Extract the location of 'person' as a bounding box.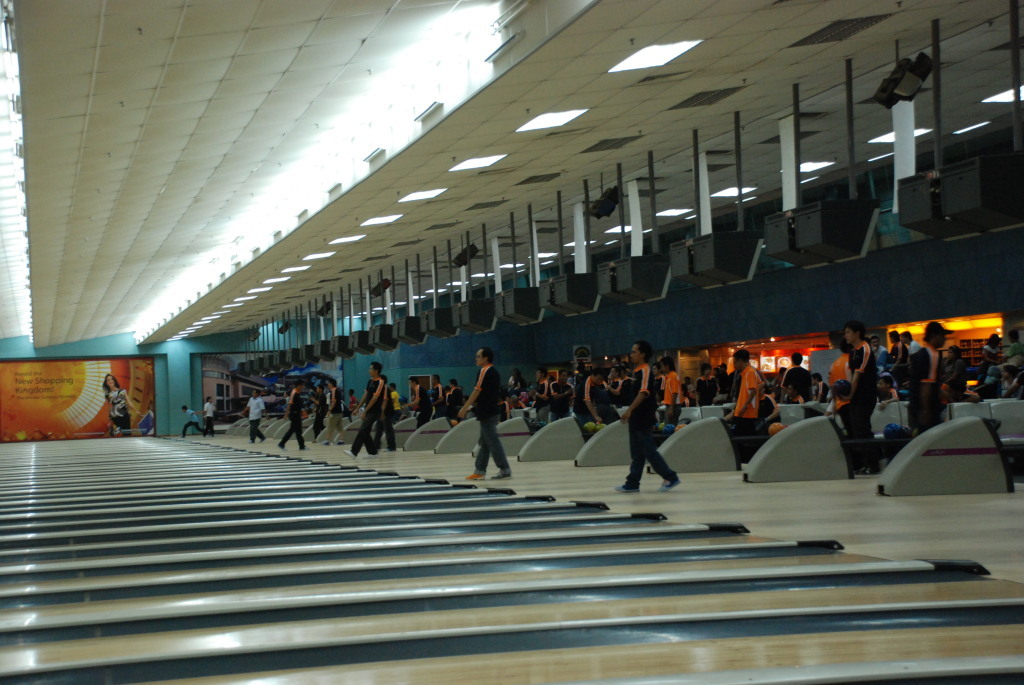
<box>180,400,207,438</box>.
